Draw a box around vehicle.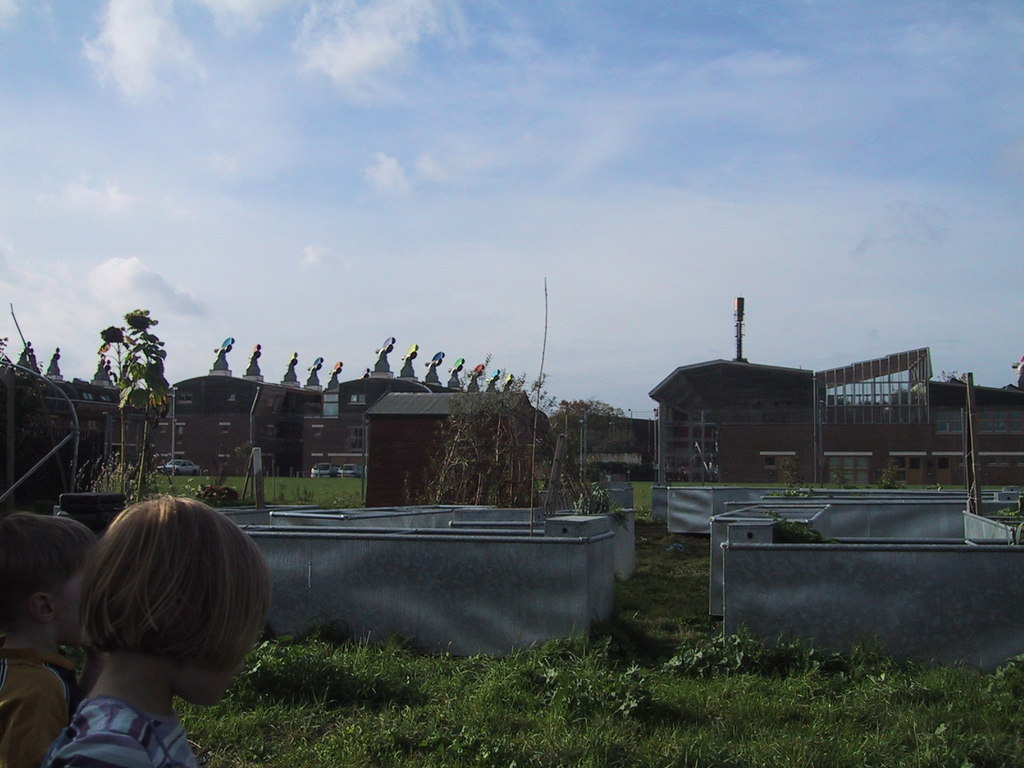
bbox(161, 456, 199, 475).
